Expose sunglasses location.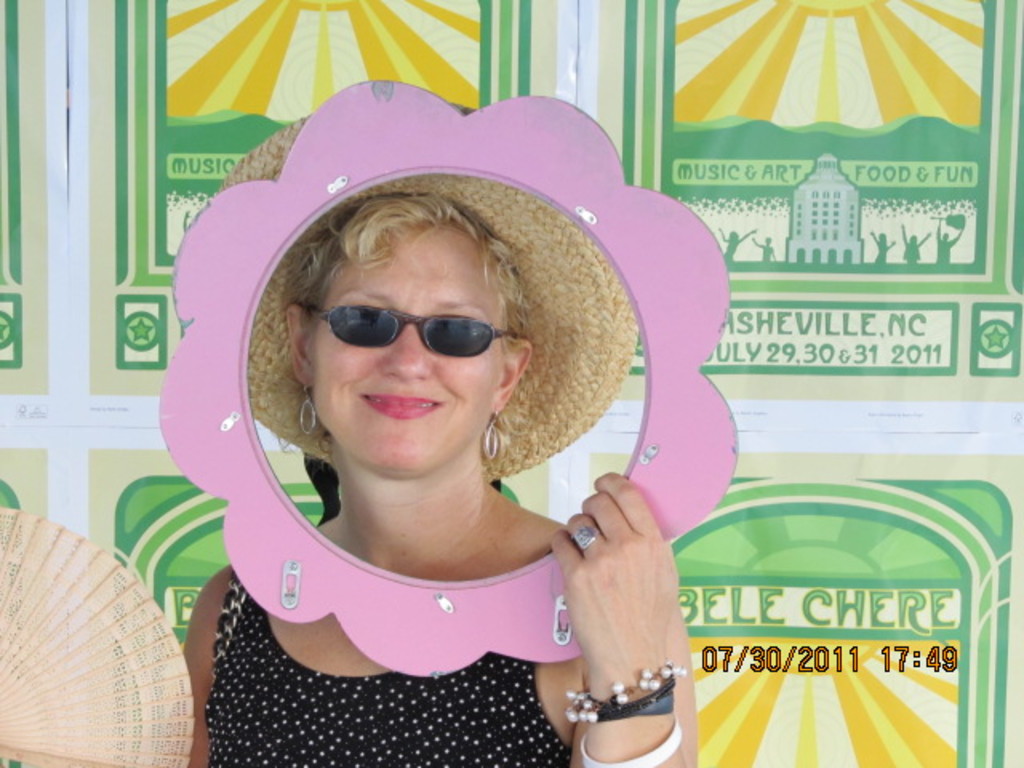
Exposed at Rect(309, 306, 514, 355).
